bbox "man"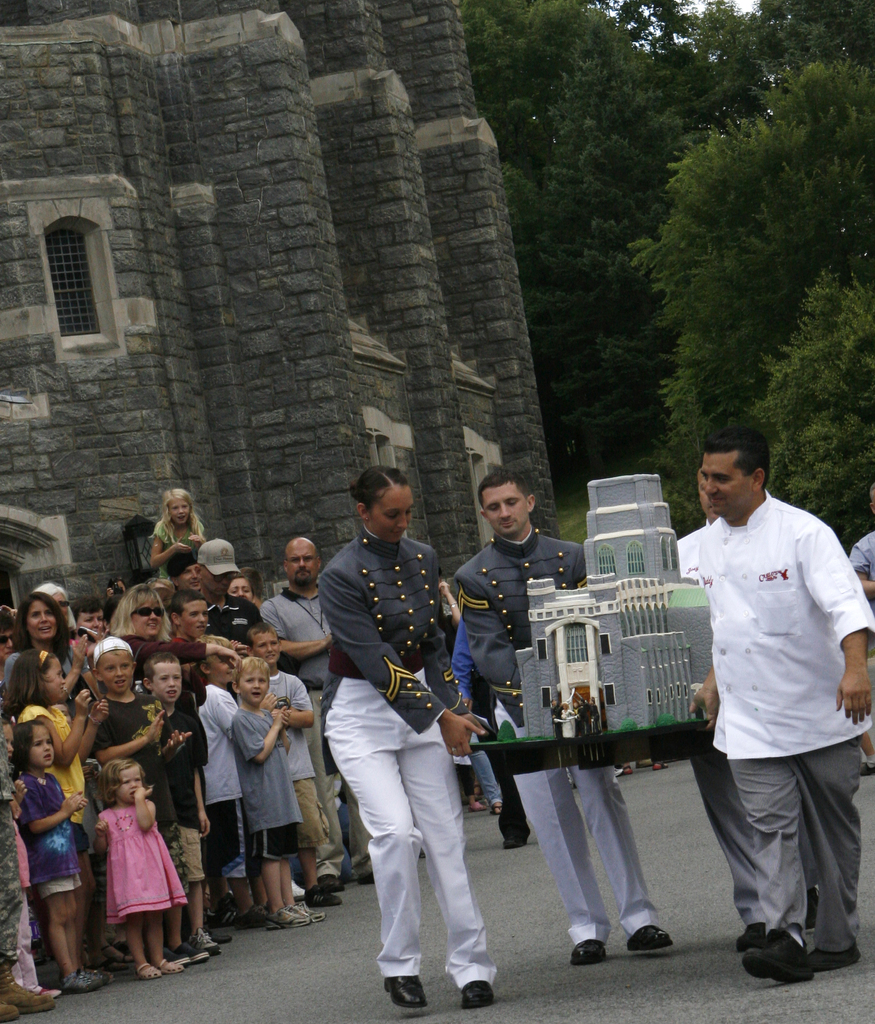
(668,424,874,991)
